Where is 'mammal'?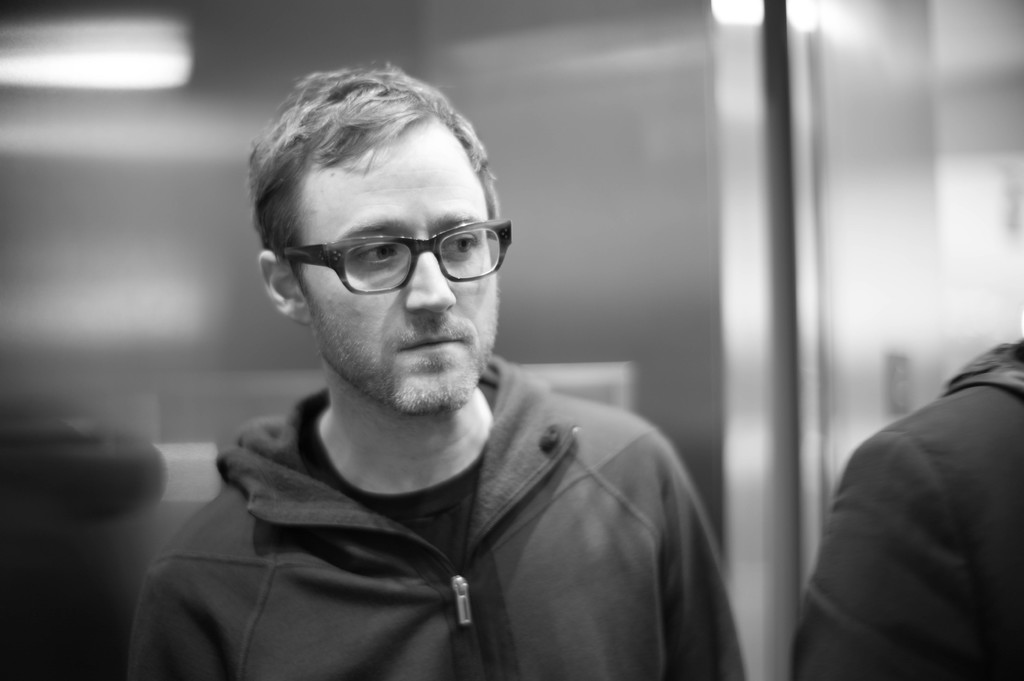
[x1=81, y1=94, x2=831, y2=680].
